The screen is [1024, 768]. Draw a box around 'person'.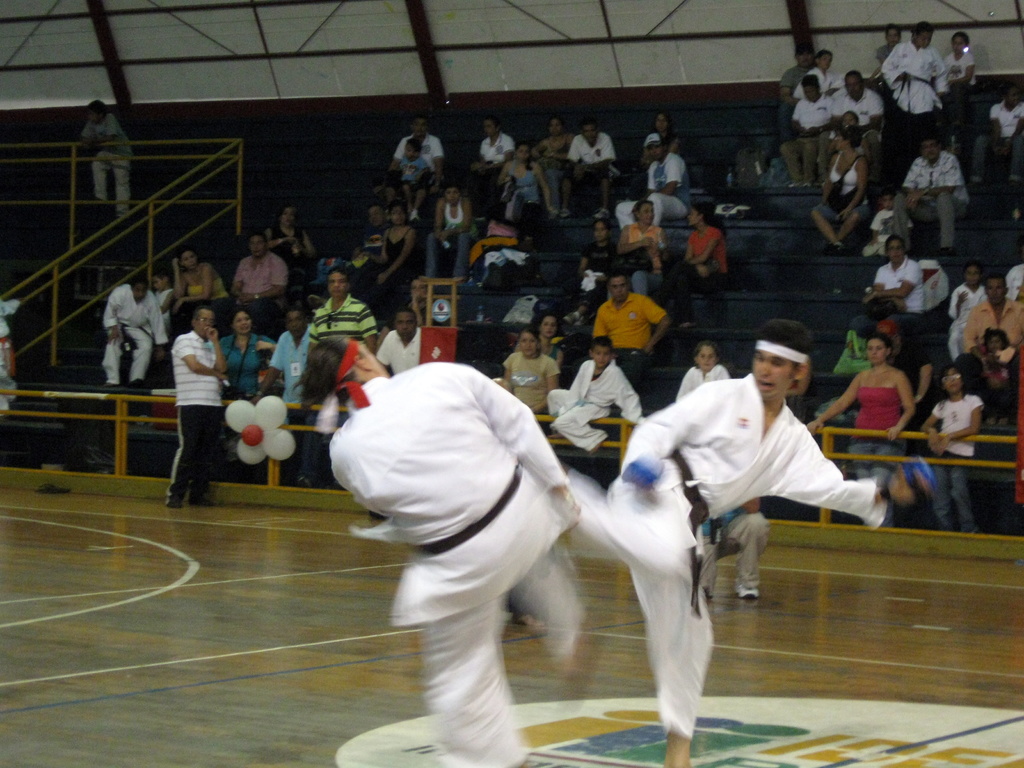
rect(99, 278, 169, 387).
